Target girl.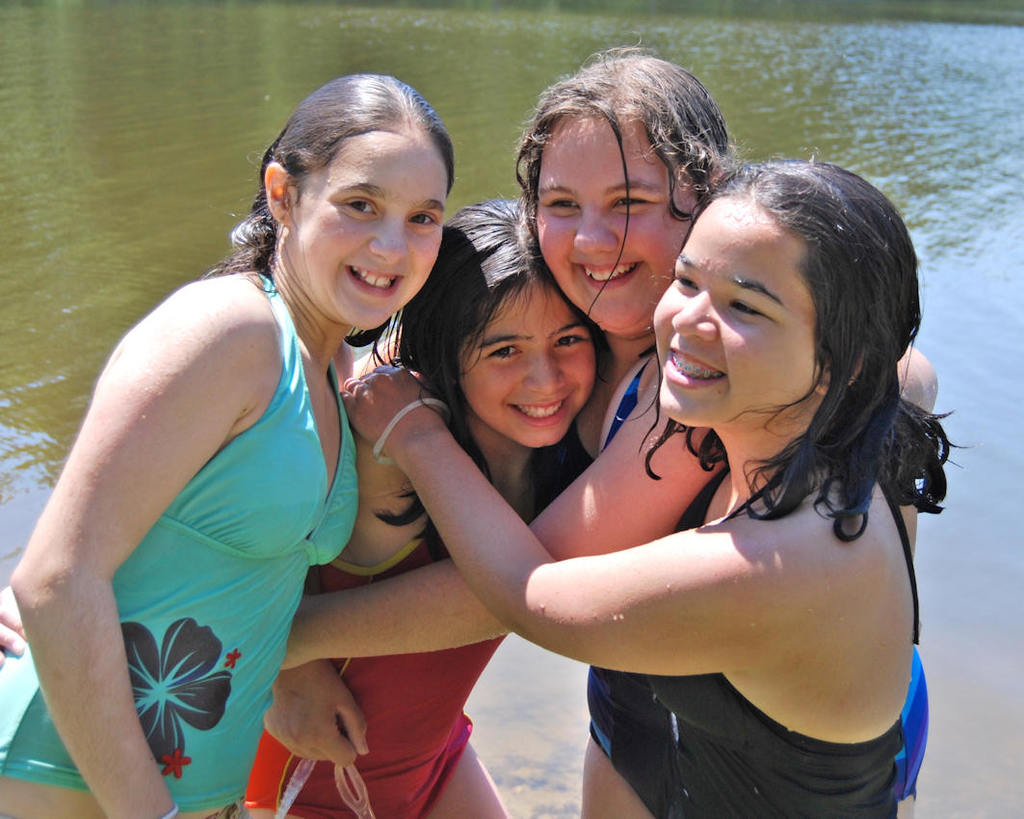
Target region: bbox=(0, 195, 612, 818).
